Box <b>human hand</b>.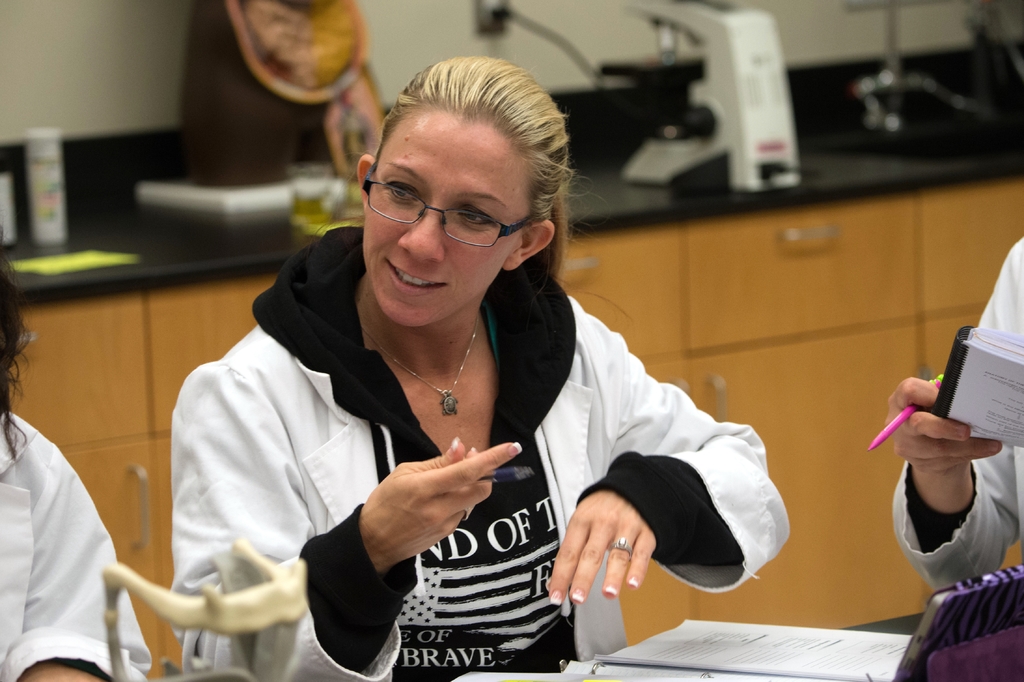
region(881, 370, 1002, 475).
